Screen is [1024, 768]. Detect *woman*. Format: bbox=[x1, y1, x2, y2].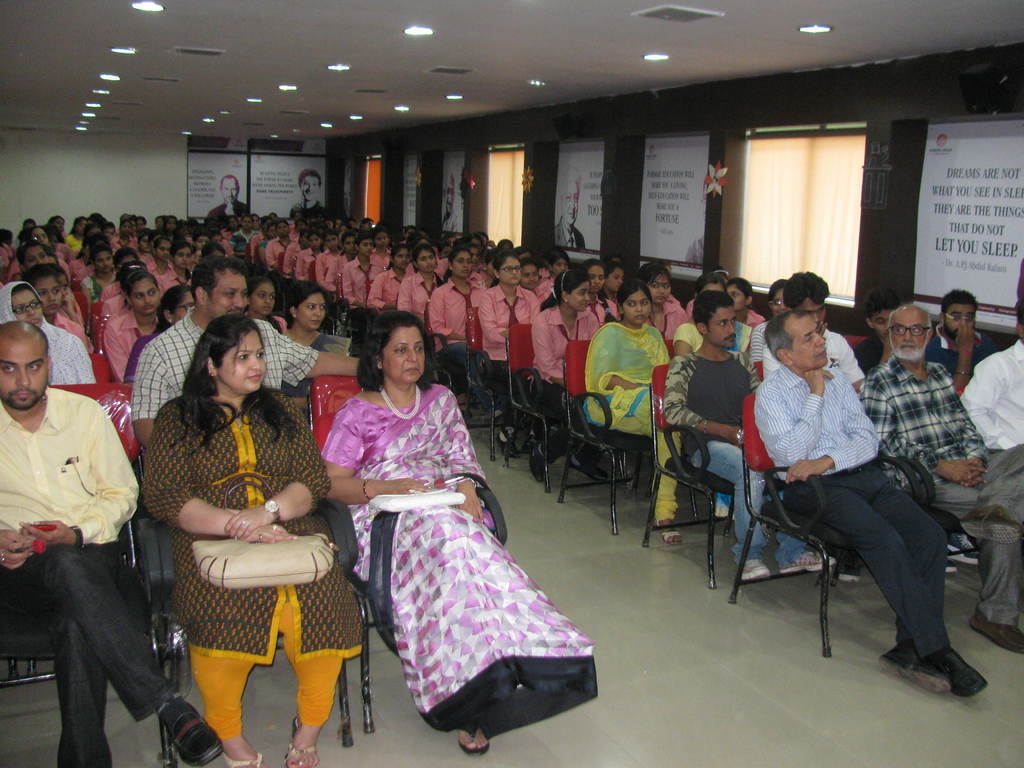
bbox=[443, 232, 459, 247].
